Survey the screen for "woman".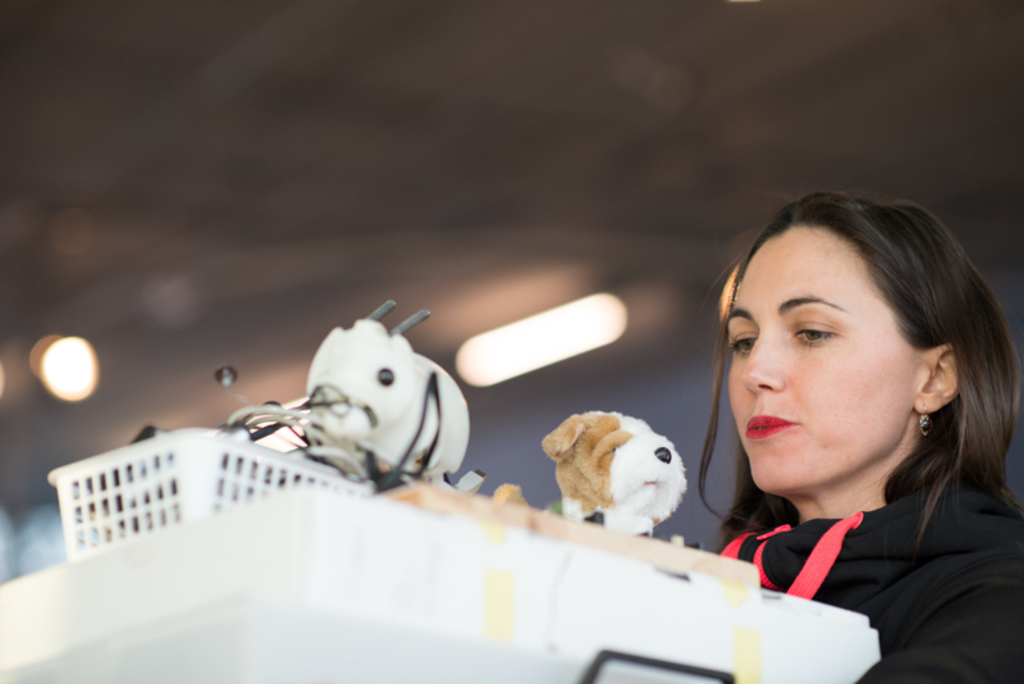
Survey found: detection(658, 172, 1023, 666).
